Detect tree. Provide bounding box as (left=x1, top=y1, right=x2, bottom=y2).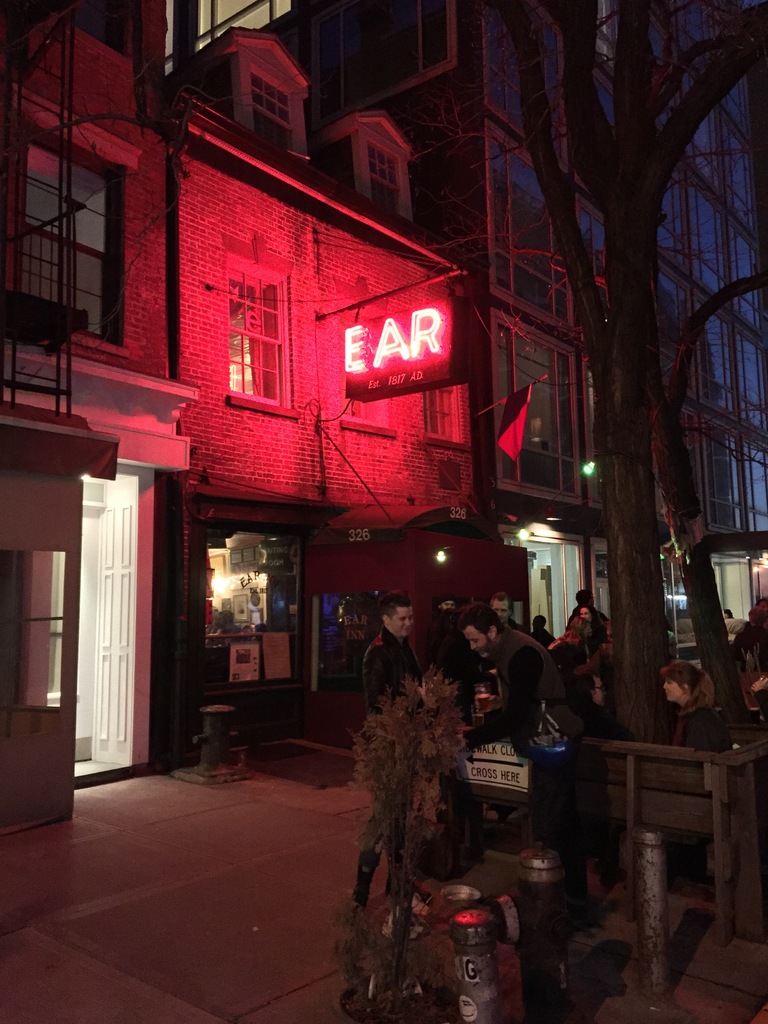
(left=480, top=13, right=743, bottom=660).
